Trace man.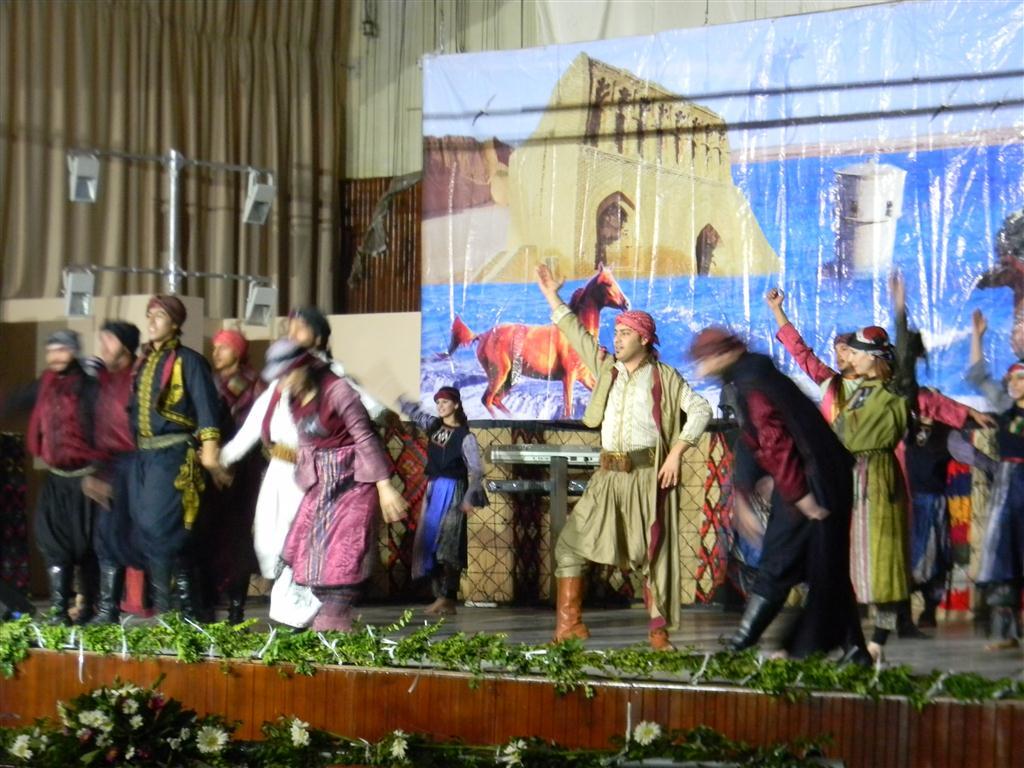
Traced to [544,257,712,651].
